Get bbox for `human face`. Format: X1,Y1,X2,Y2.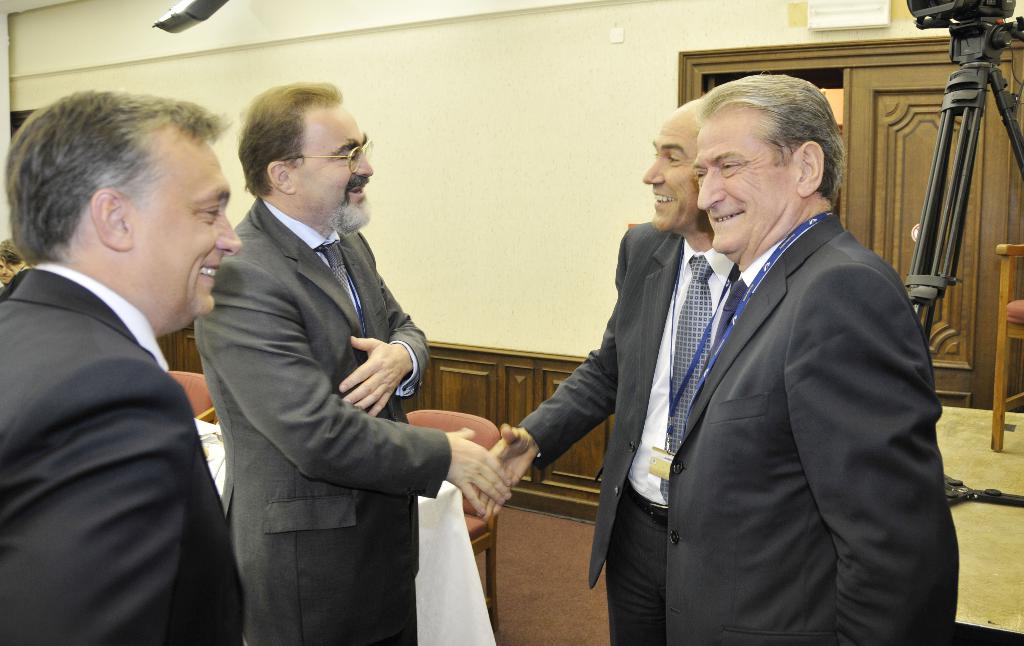
643,106,687,233.
